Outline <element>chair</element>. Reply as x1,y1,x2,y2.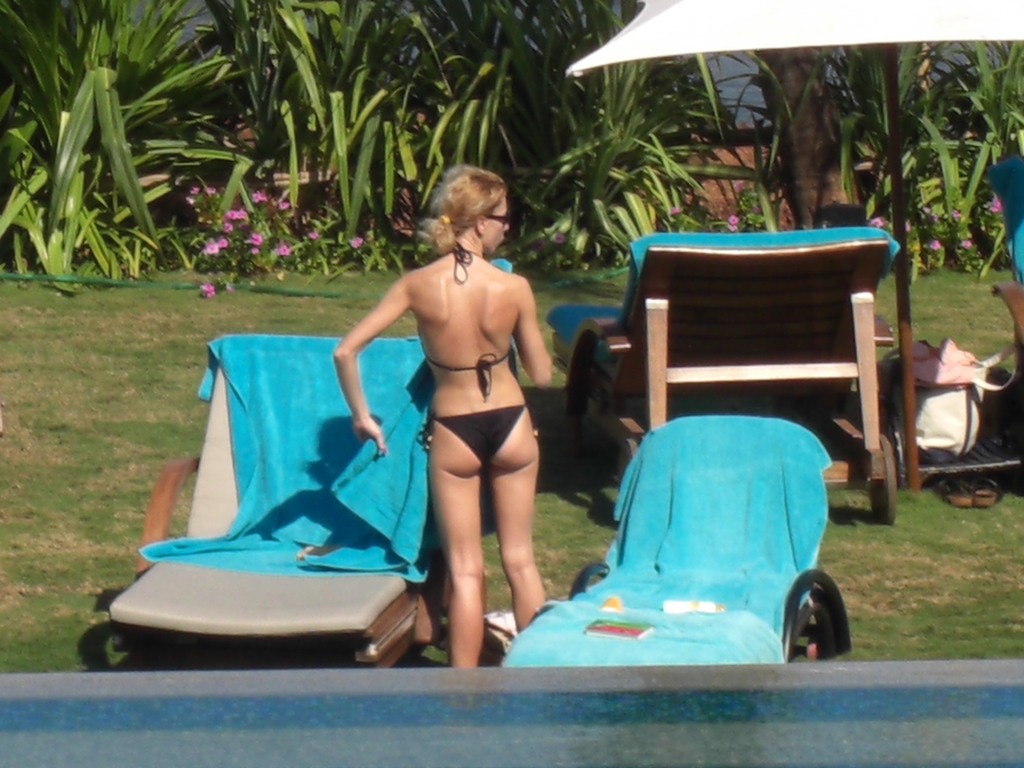
562,230,908,526.
